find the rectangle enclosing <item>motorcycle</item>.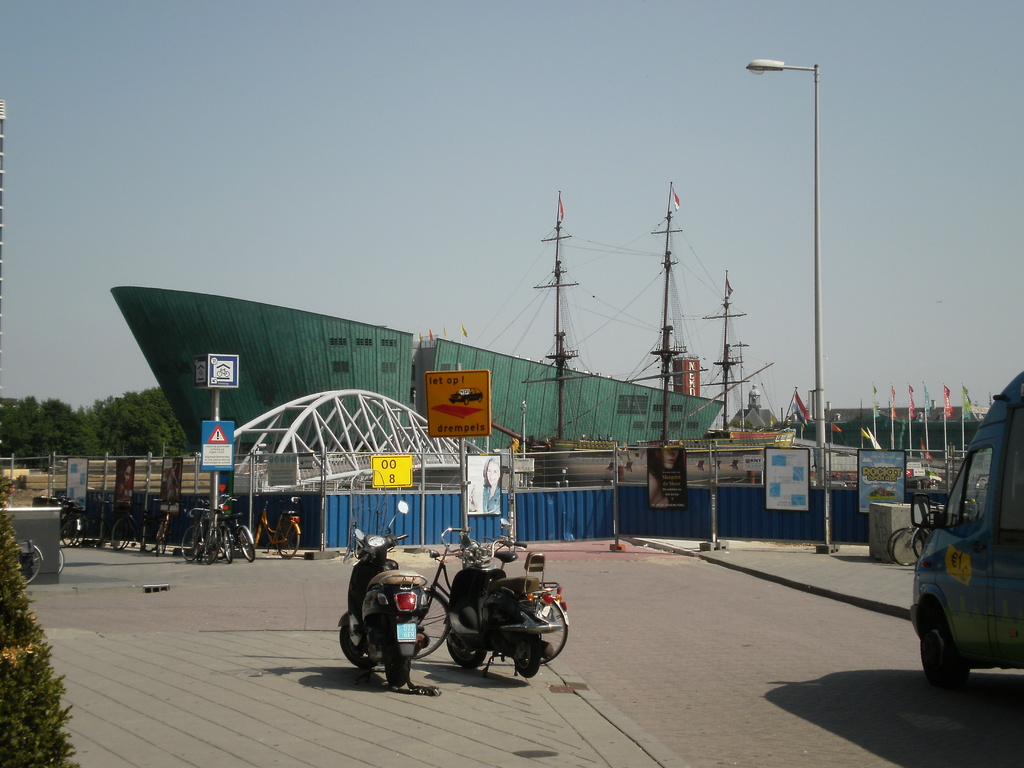
(x1=429, y1=569, x2=568, y2=687).
